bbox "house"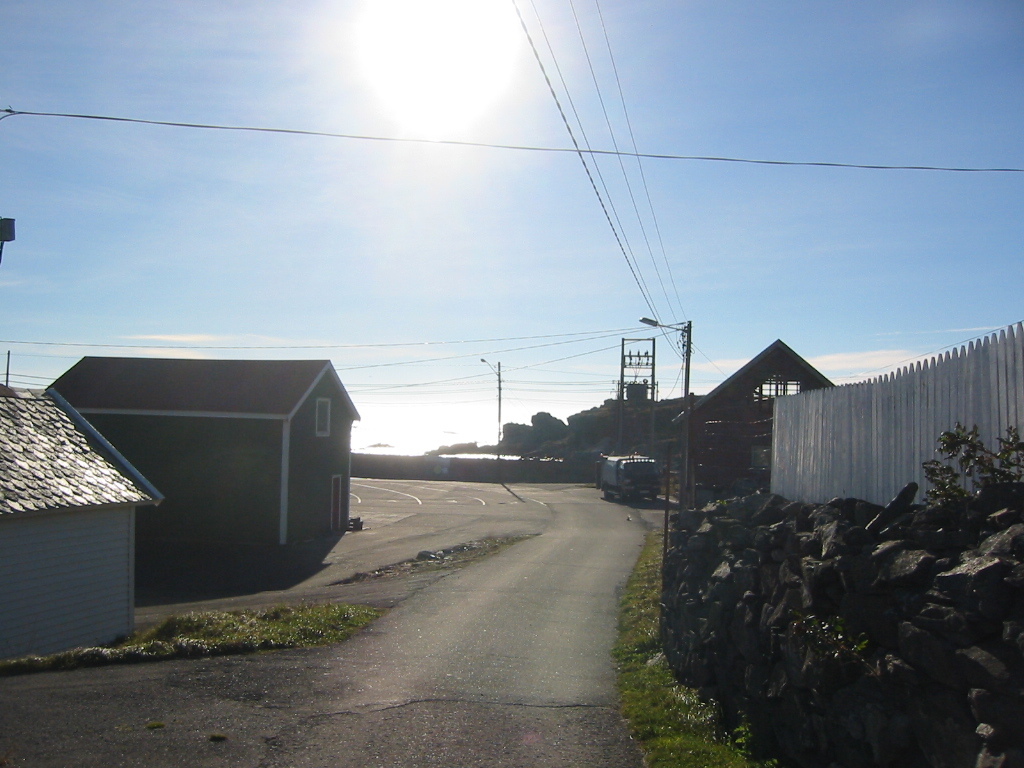
{"x1": 26, "y1": 331, "x2": 359, "y2": 600}
